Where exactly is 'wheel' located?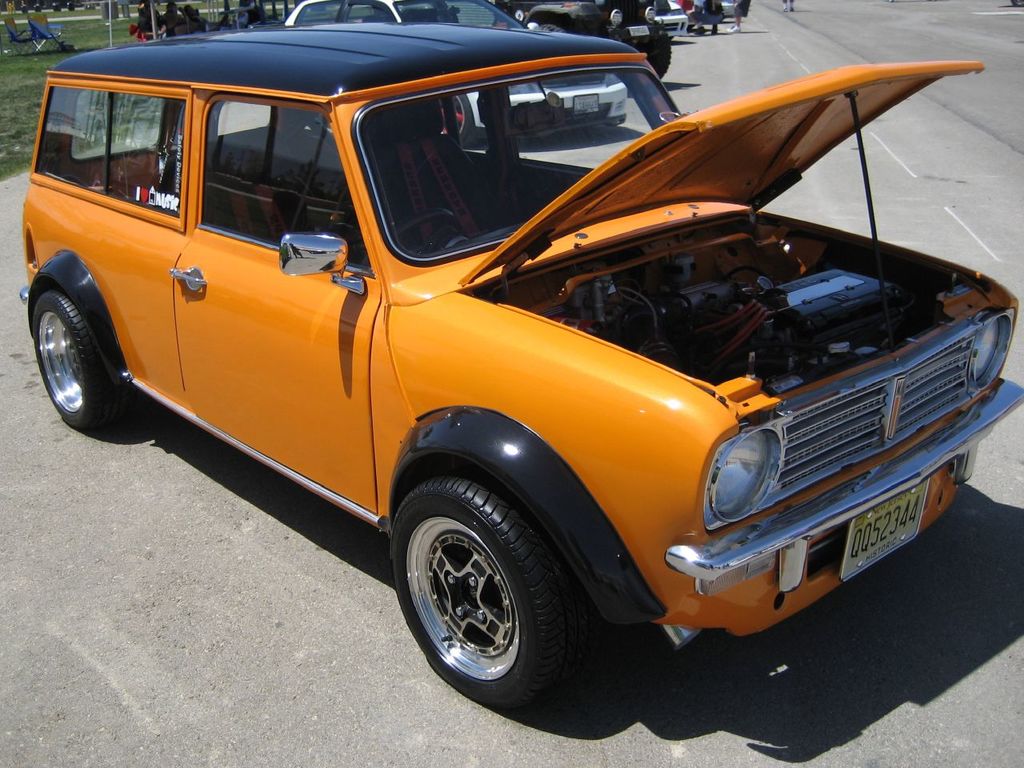
Its bounding box is l=389, t=470, r=578, b=706.
